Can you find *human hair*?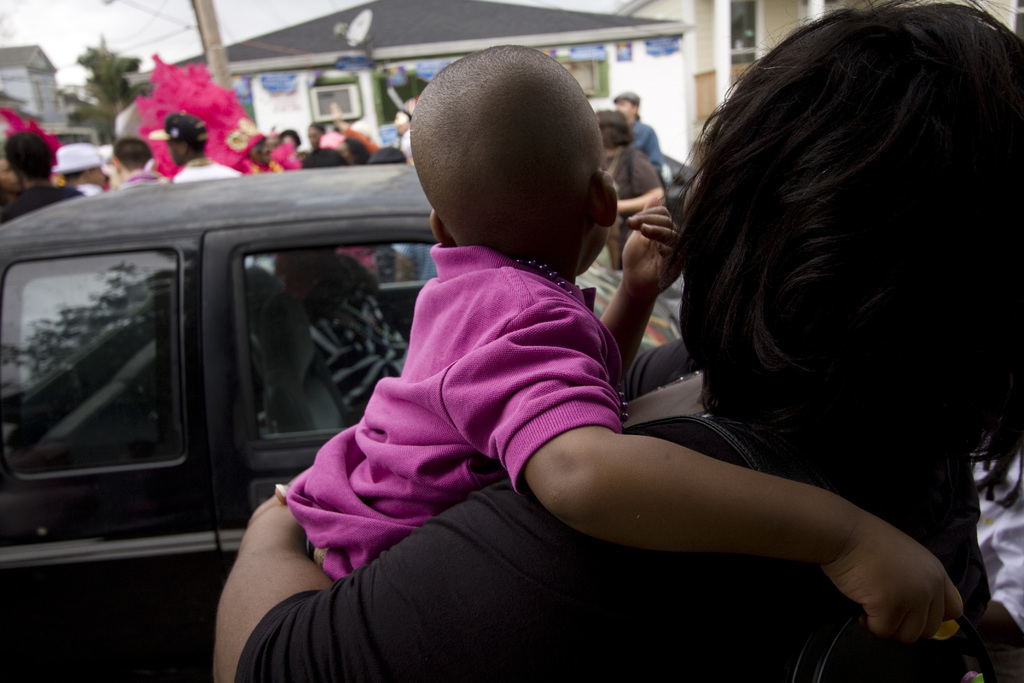
Yes, bounding box: (left=279, top=131, right=296, bottom=147).
